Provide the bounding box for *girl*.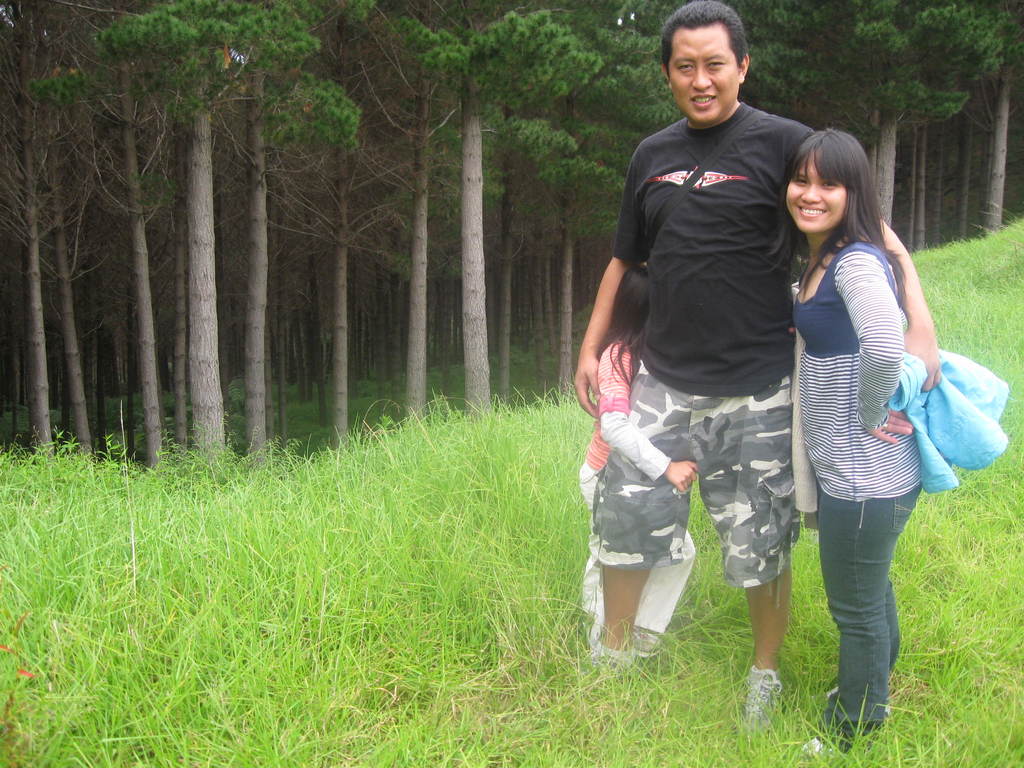
[left=578, top=259, right=694, bottom=663].
